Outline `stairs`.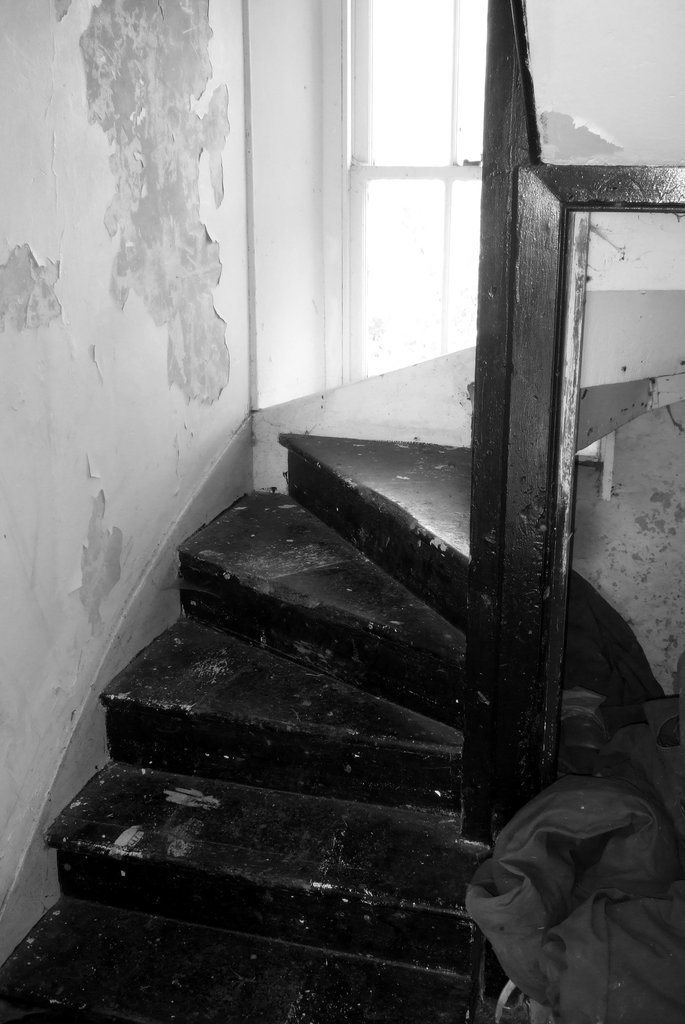
Outline: box(0, 440, 467, 1023).
